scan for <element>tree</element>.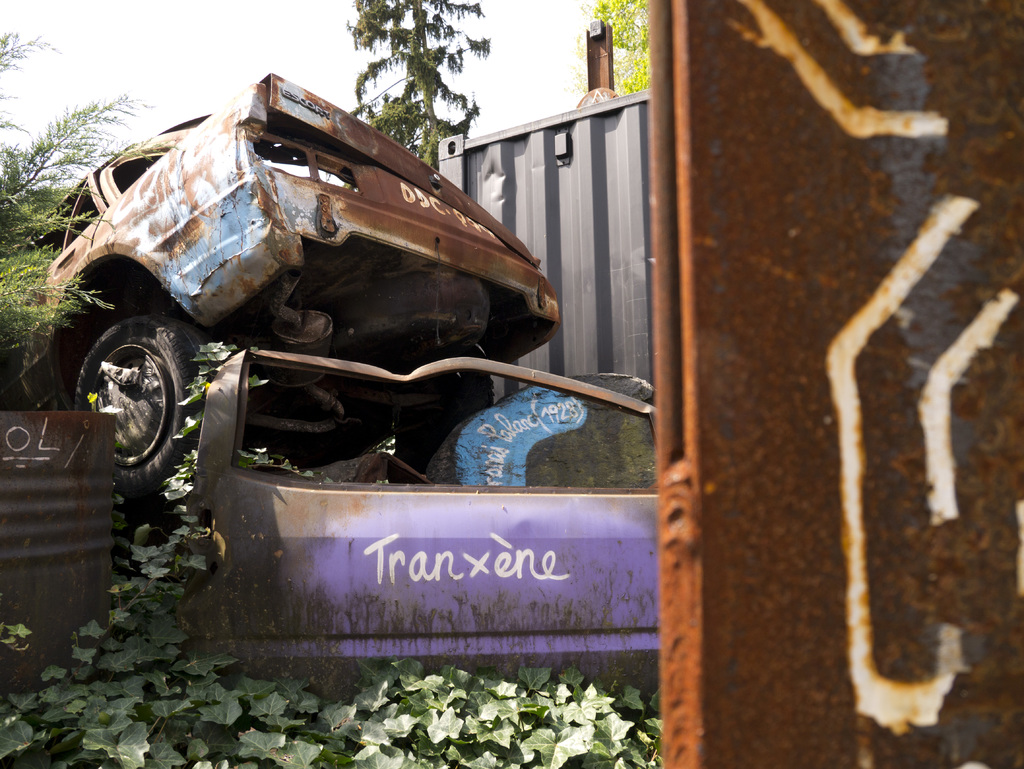
Scan result: detection(341, 0, 495, 179).
